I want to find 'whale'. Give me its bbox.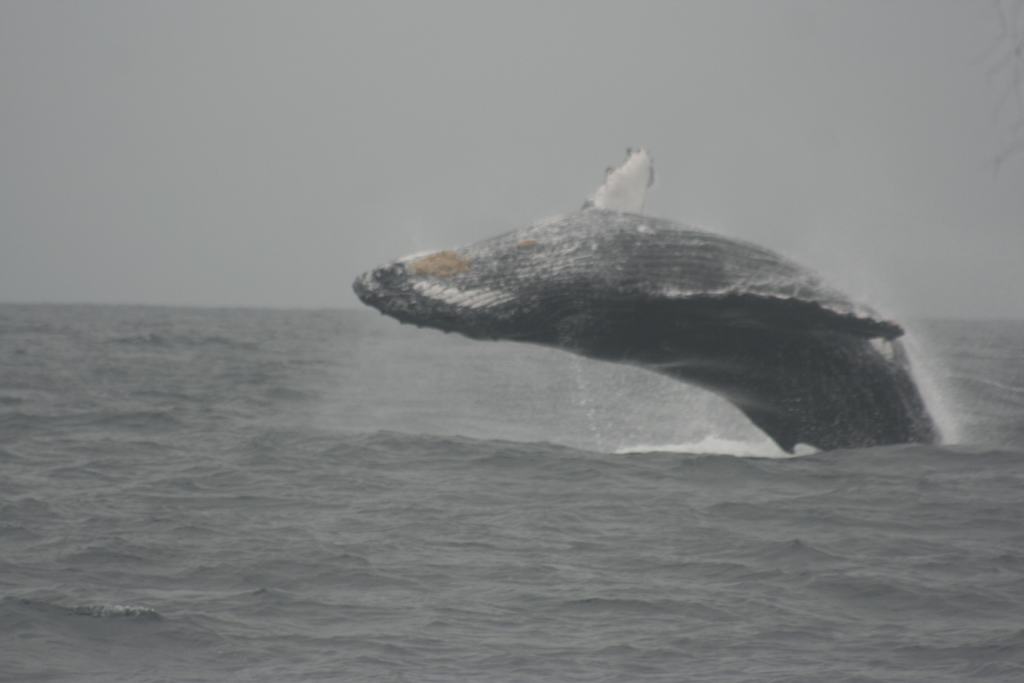
x1=351 y1=144 x2=943 y2=452.
